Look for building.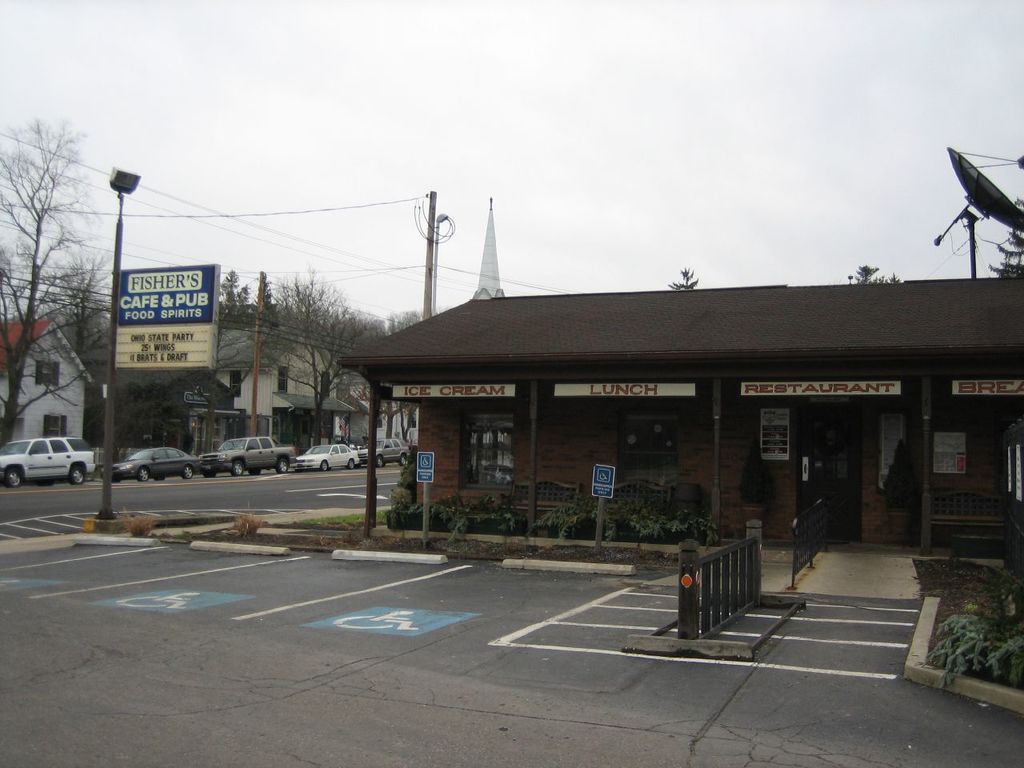
Found: bbox=(337, 271, 1023, 549).
